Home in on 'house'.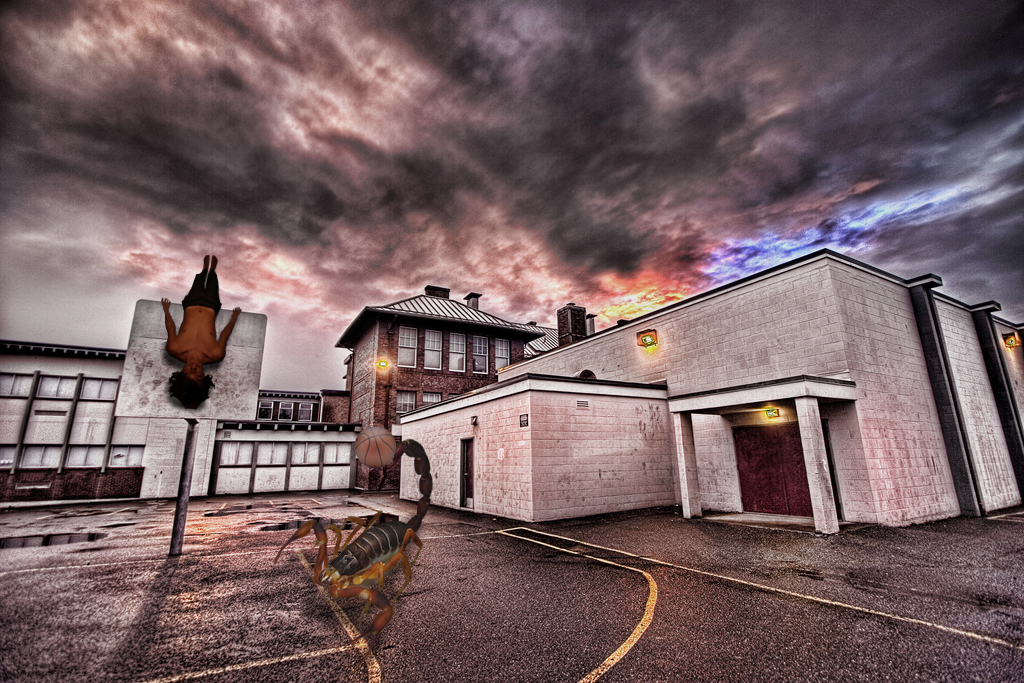
Homed in at {"left": 530, "top": 300, "right": 619, "bottom": 359}.
